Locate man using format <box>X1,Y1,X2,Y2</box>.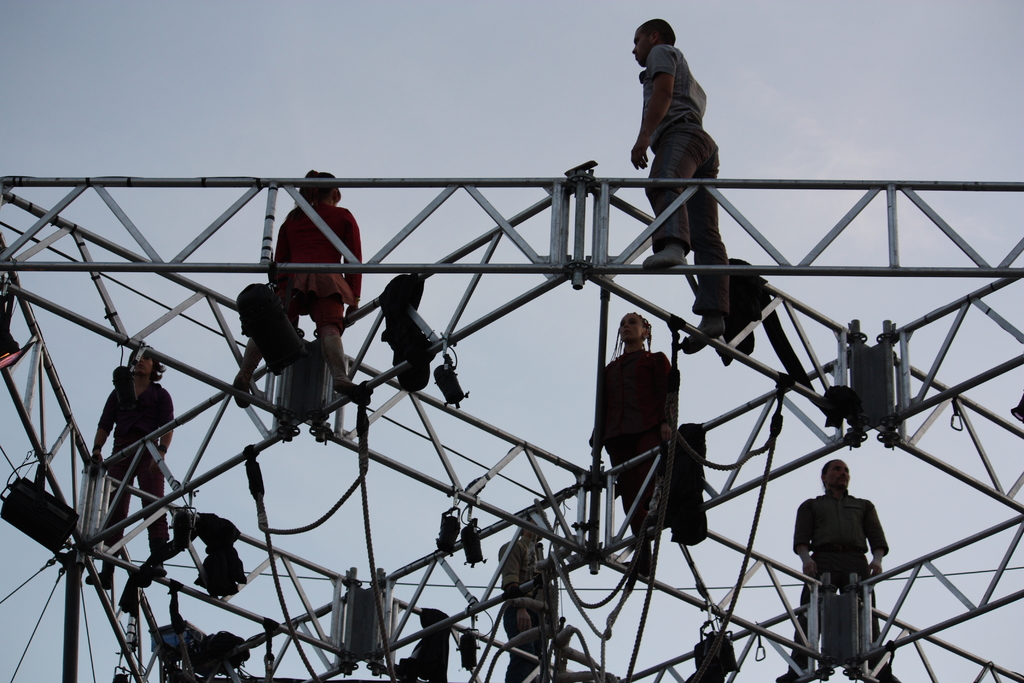
<box>87,347,177,594</box>.
